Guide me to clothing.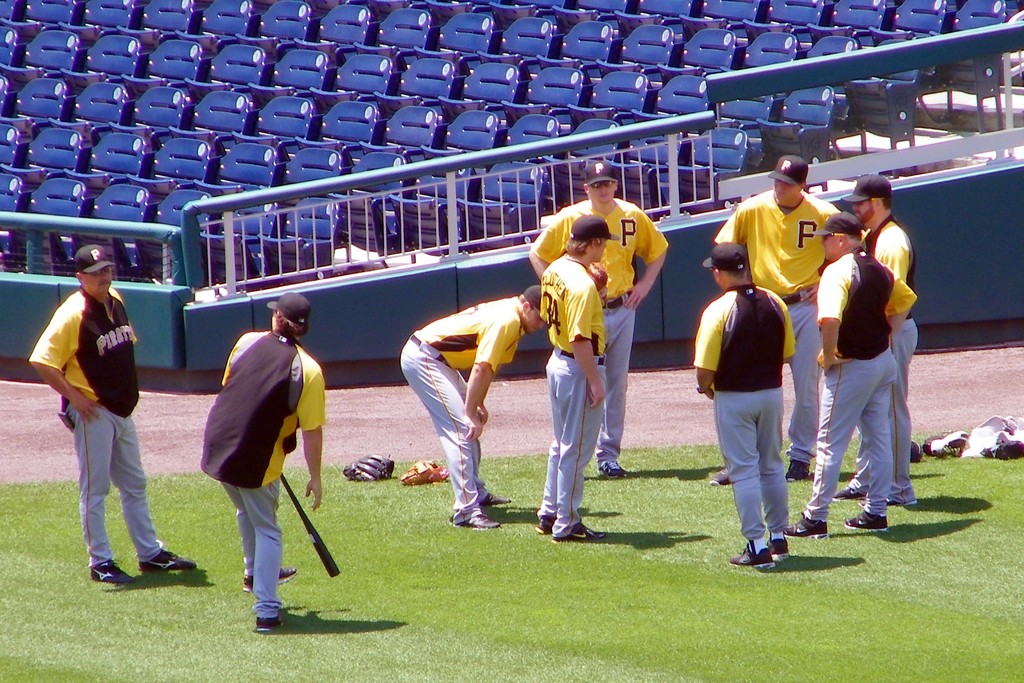
Guidance: (28,285,168,568).
